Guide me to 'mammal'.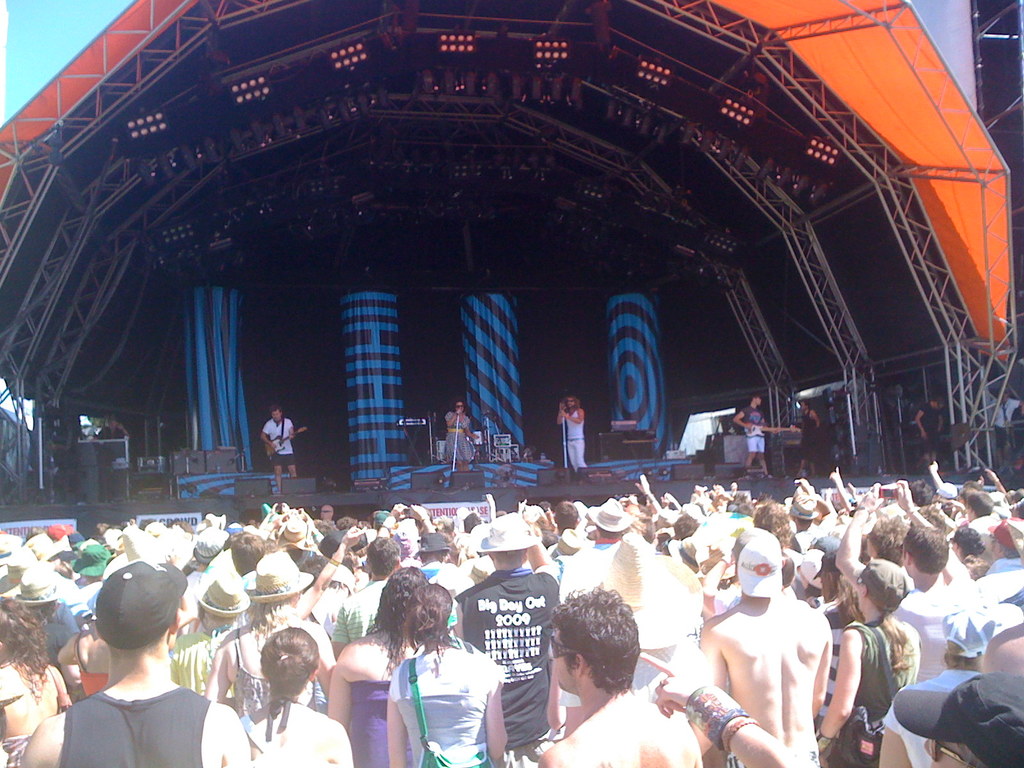
Guidance: detection(733, 392, 780, 480).
